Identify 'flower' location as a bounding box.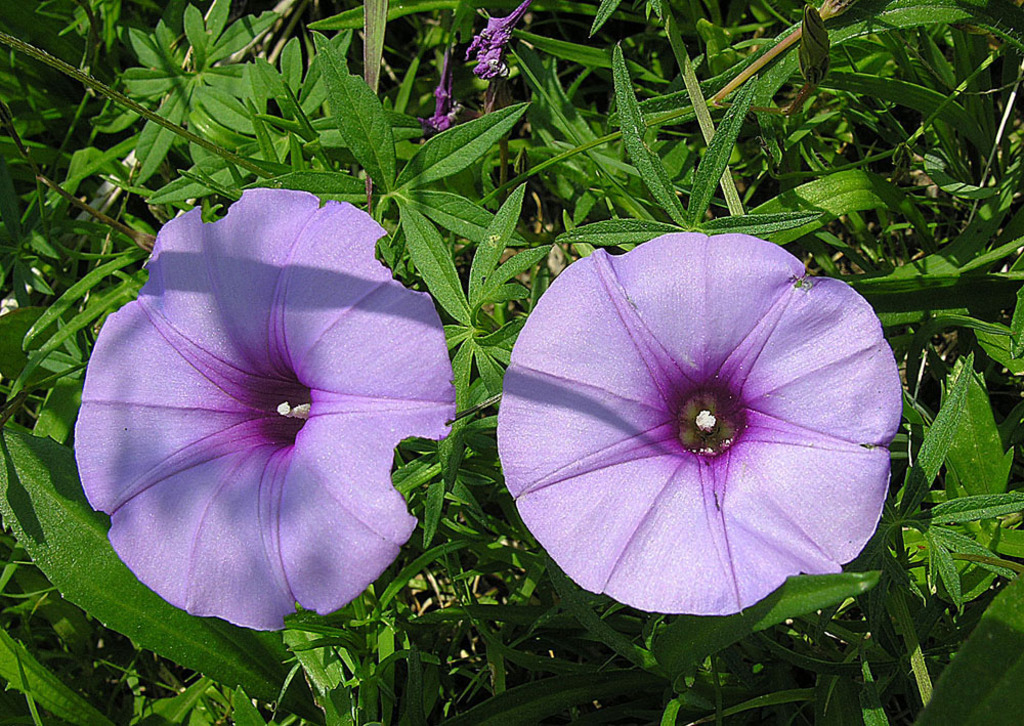
<box>462,0,539,80</box>.
